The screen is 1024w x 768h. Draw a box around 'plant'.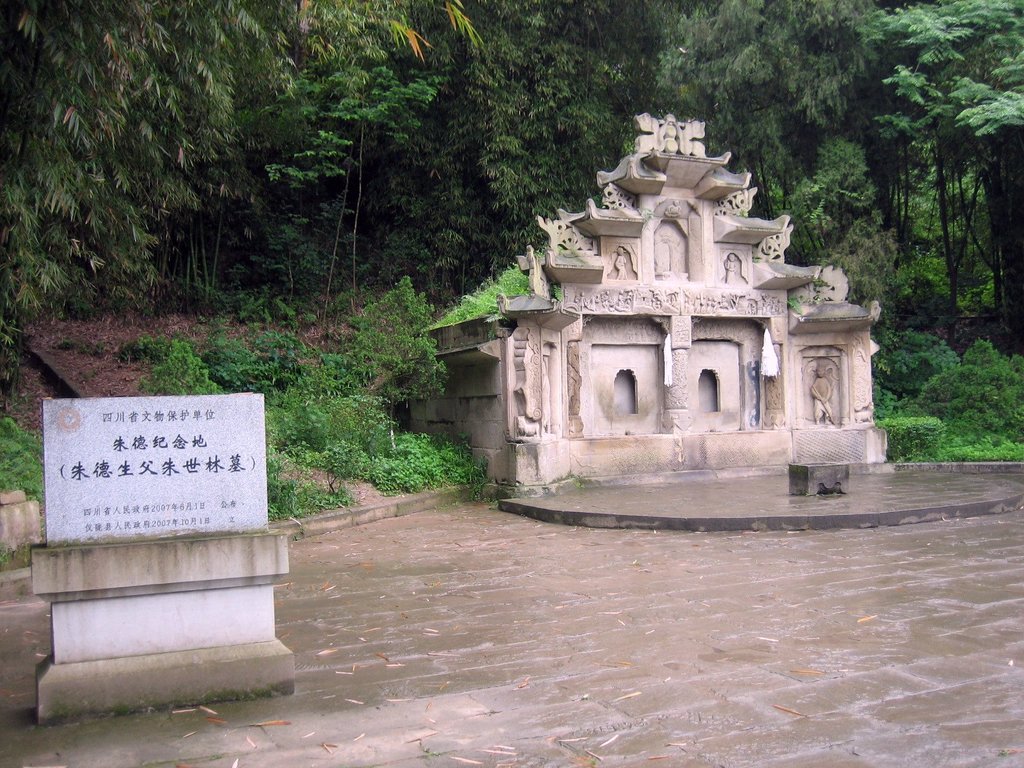
[292,532,304,543].
